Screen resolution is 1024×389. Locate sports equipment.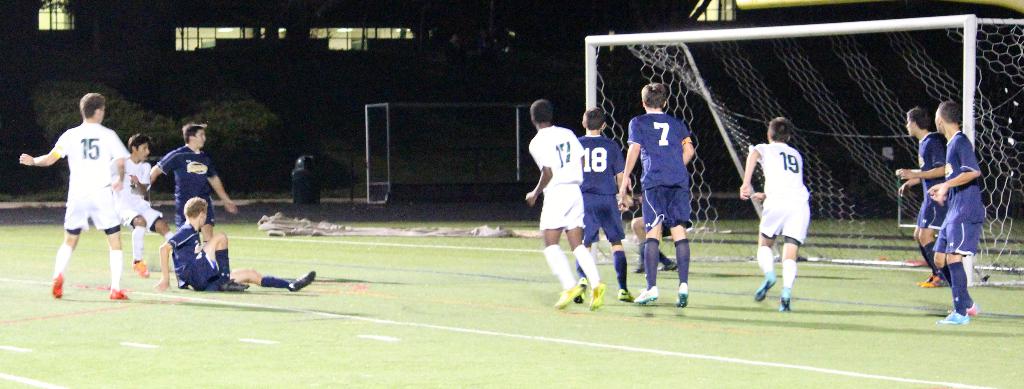
589,285,609,315.
